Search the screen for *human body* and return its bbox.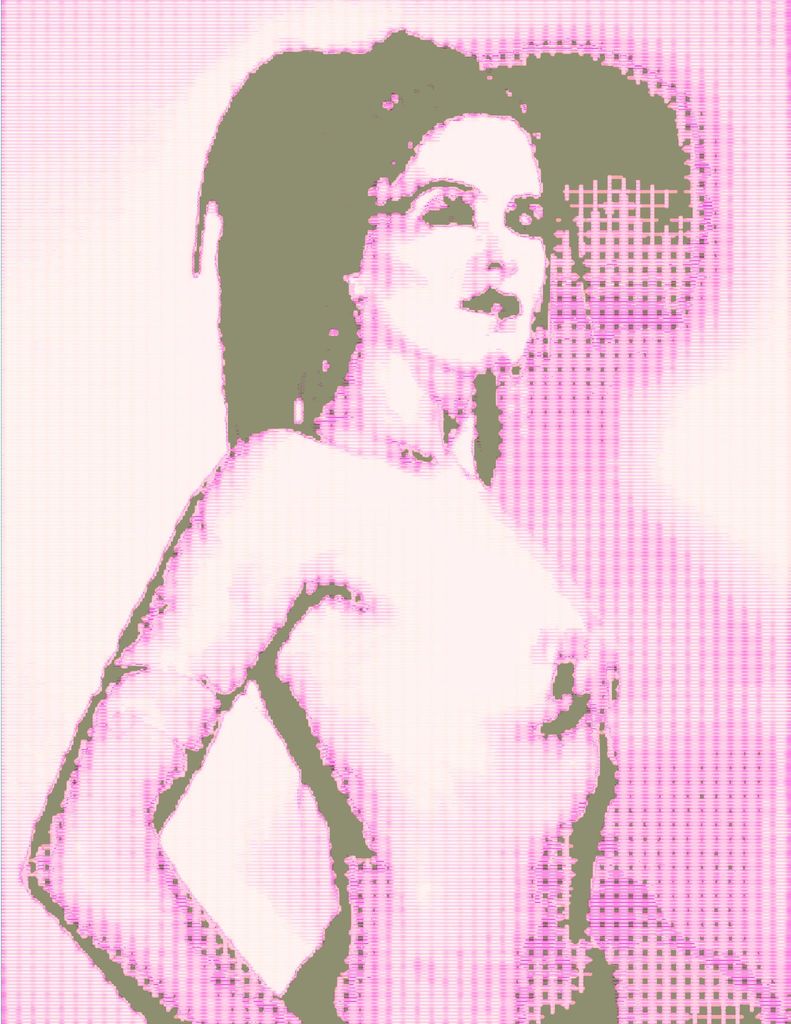
Found: 19/72/724/1007.
